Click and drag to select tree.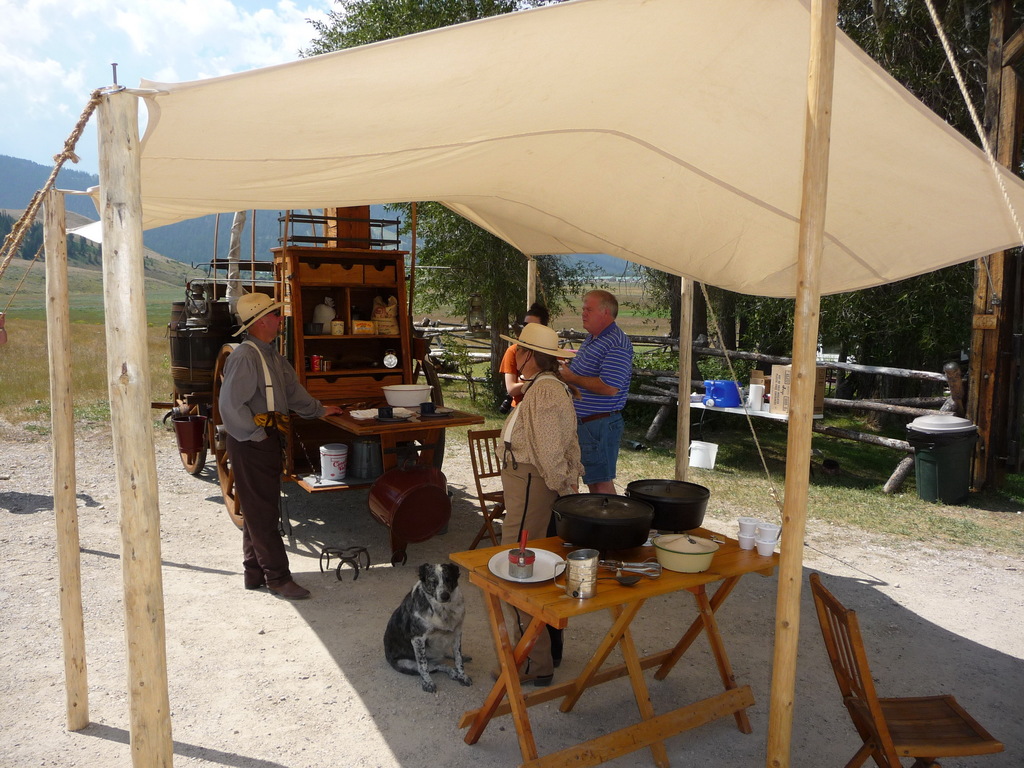
Selection: bbox=(287, 0, 574, 416).
